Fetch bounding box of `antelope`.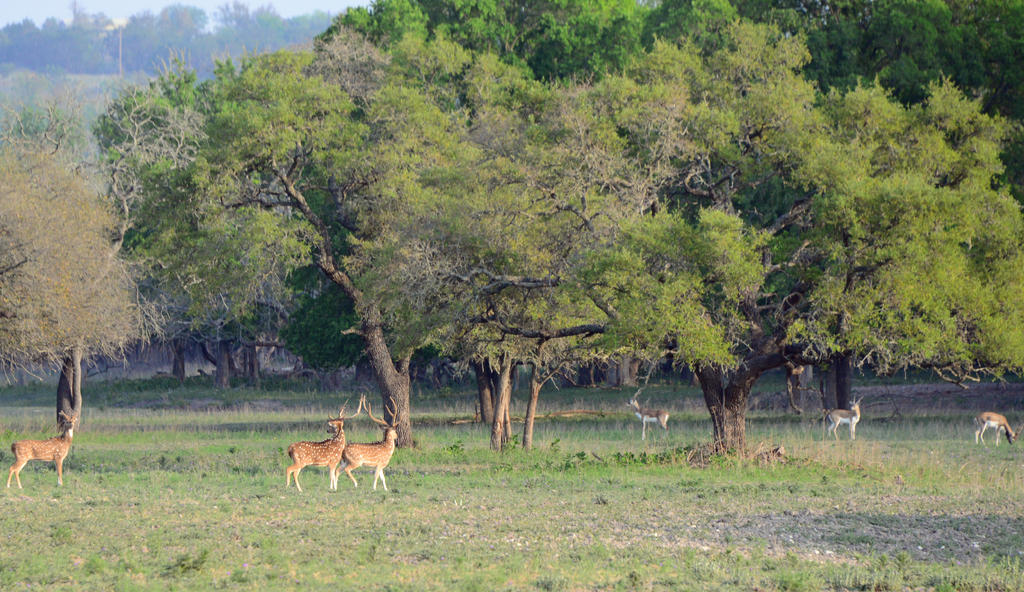
Bbox: region(823, 400, 860, 438).
